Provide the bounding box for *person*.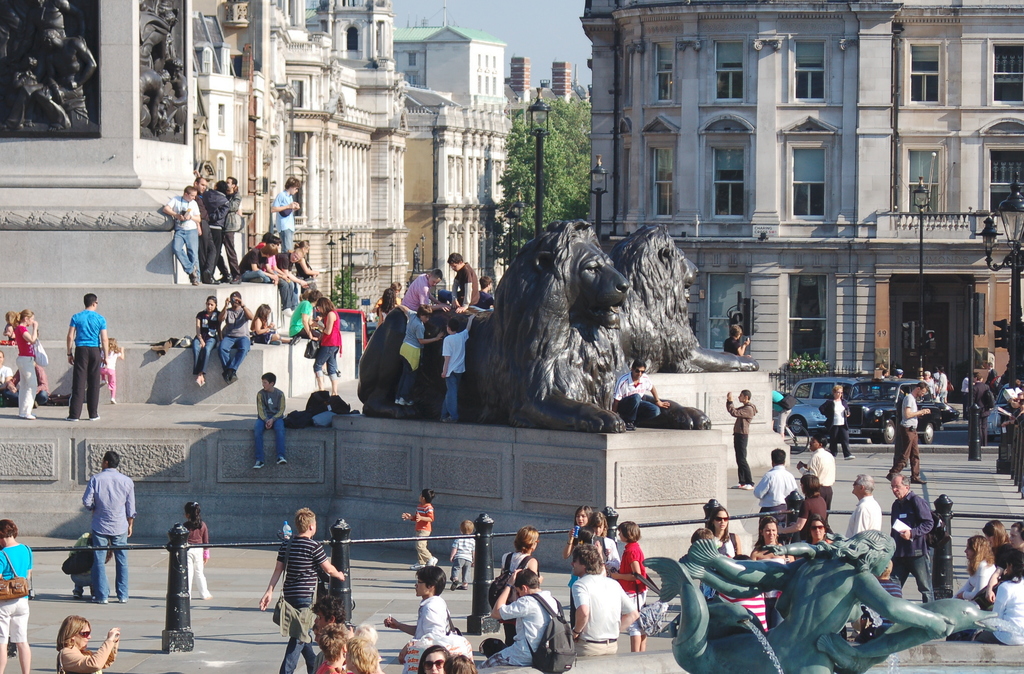
box(157, 175, 206, 285).
